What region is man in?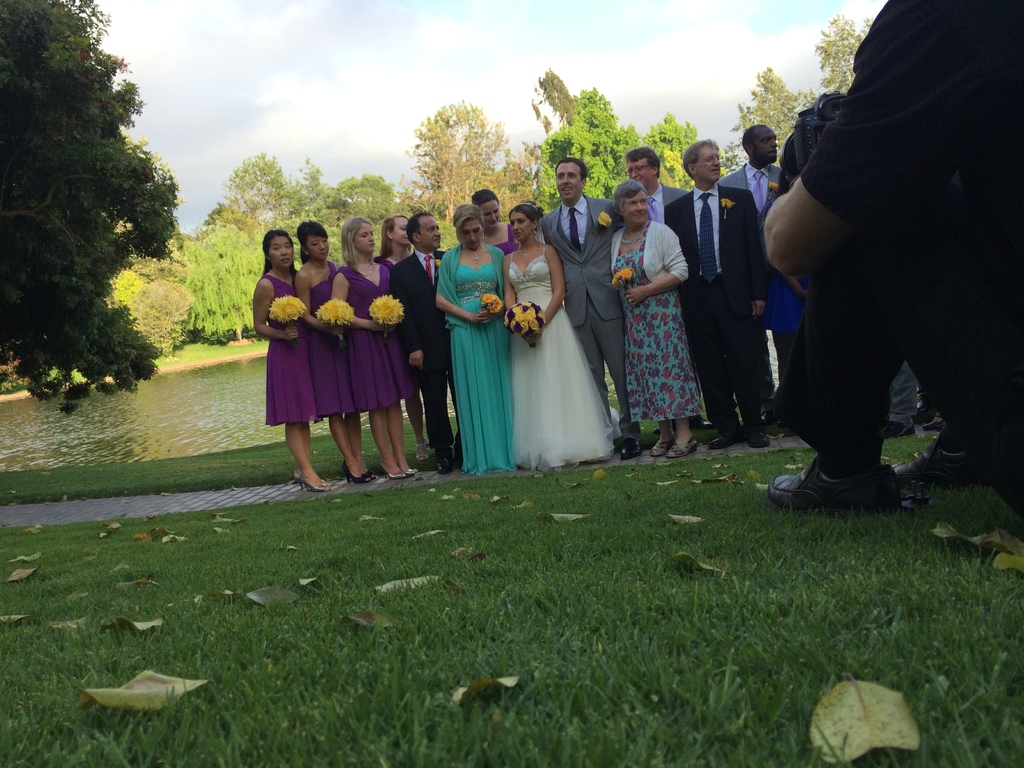
624, 142, 707, 431.
